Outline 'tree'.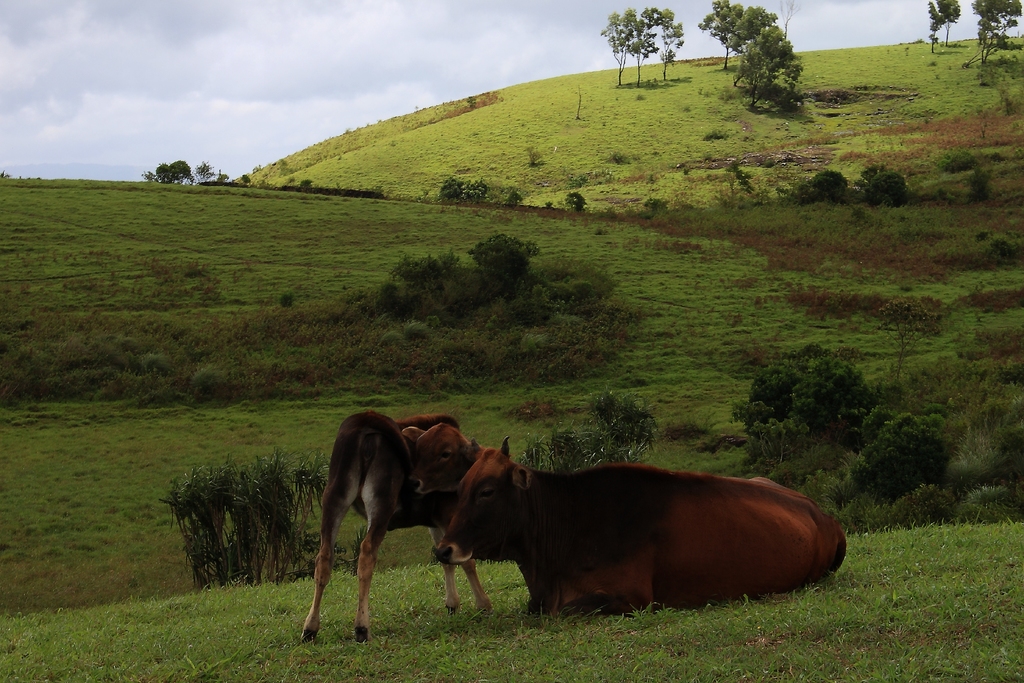
Outline: 717 163 751 199.
